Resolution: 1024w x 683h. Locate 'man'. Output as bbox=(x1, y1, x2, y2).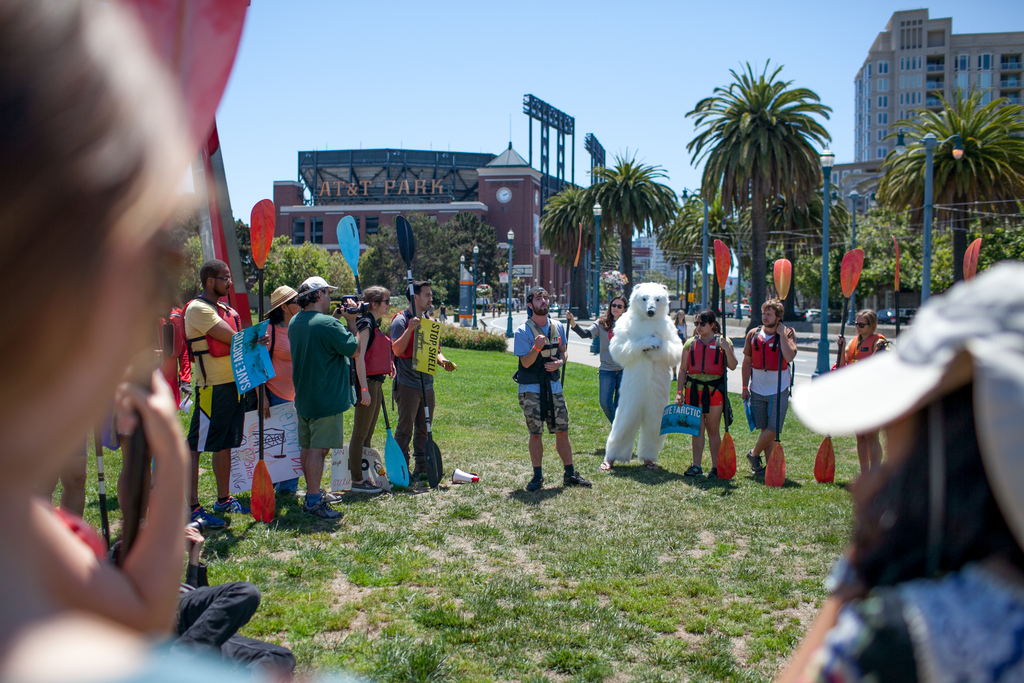
bbox=(515, 281, 593, 488).
